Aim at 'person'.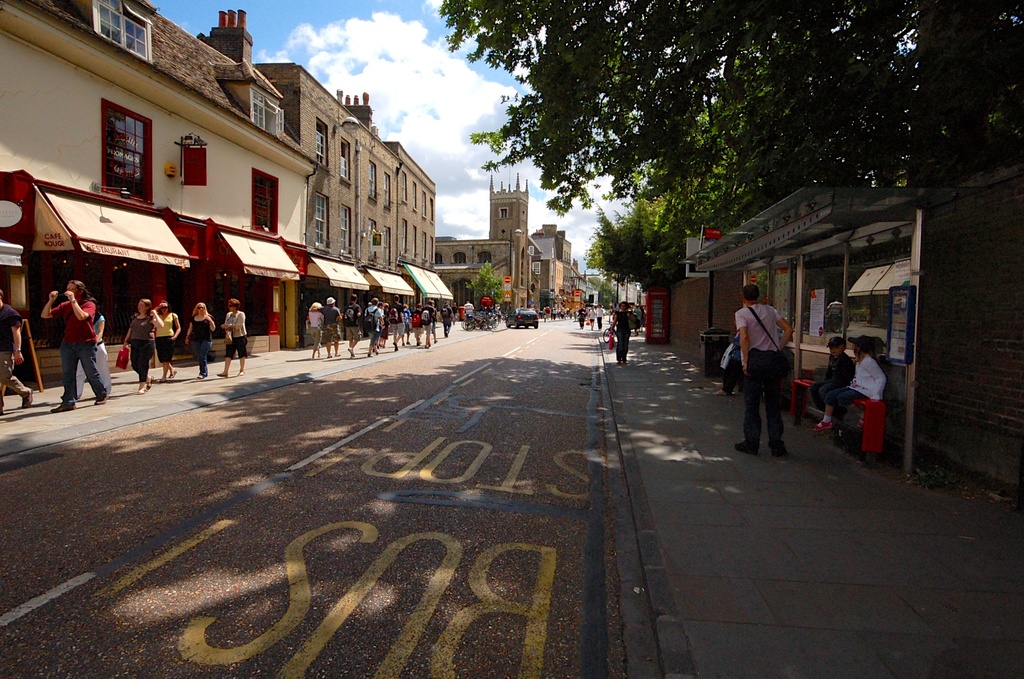
Aimed at 605/295/639/364.
